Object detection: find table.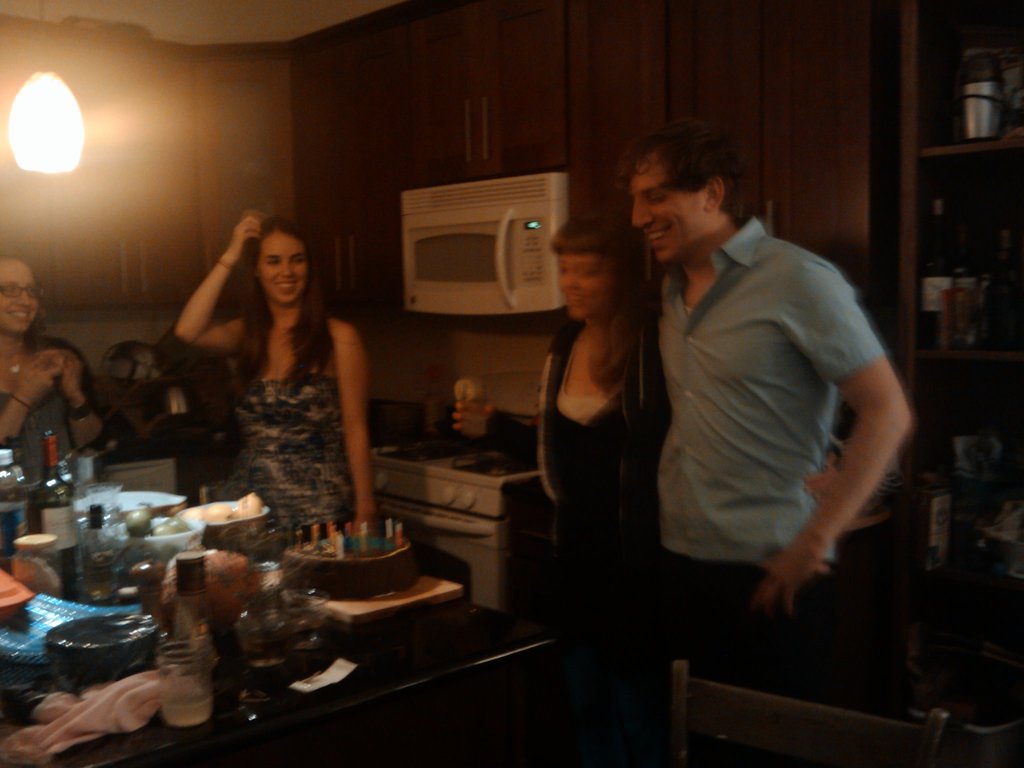
Rect(0, 547, 554, 767).
